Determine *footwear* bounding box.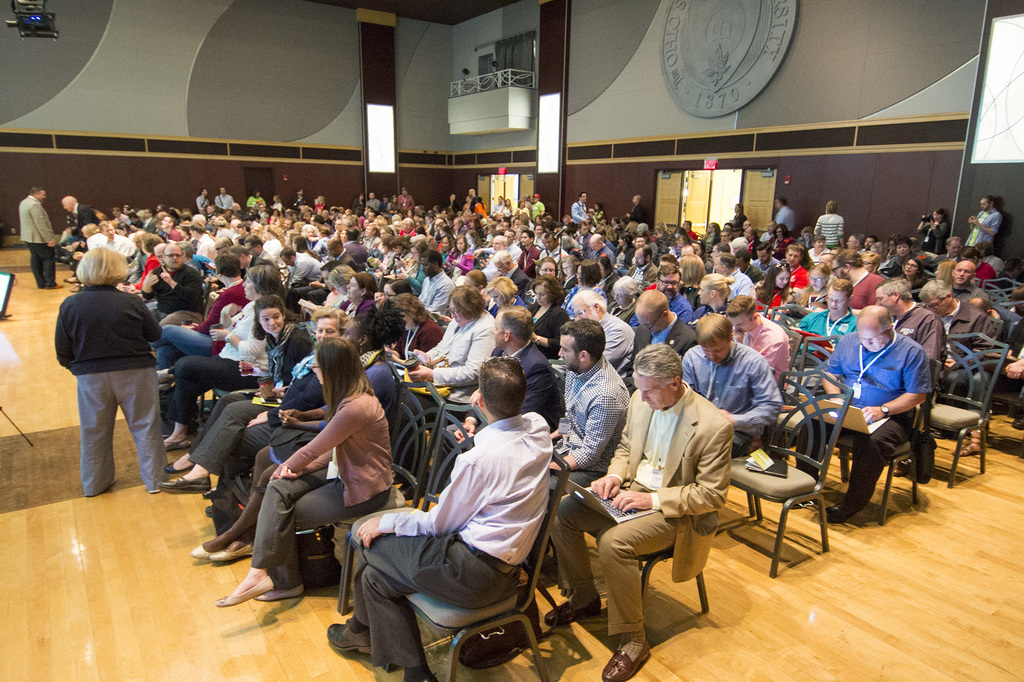
Determined: [left=605, top=650, right=653, bottom=681].
